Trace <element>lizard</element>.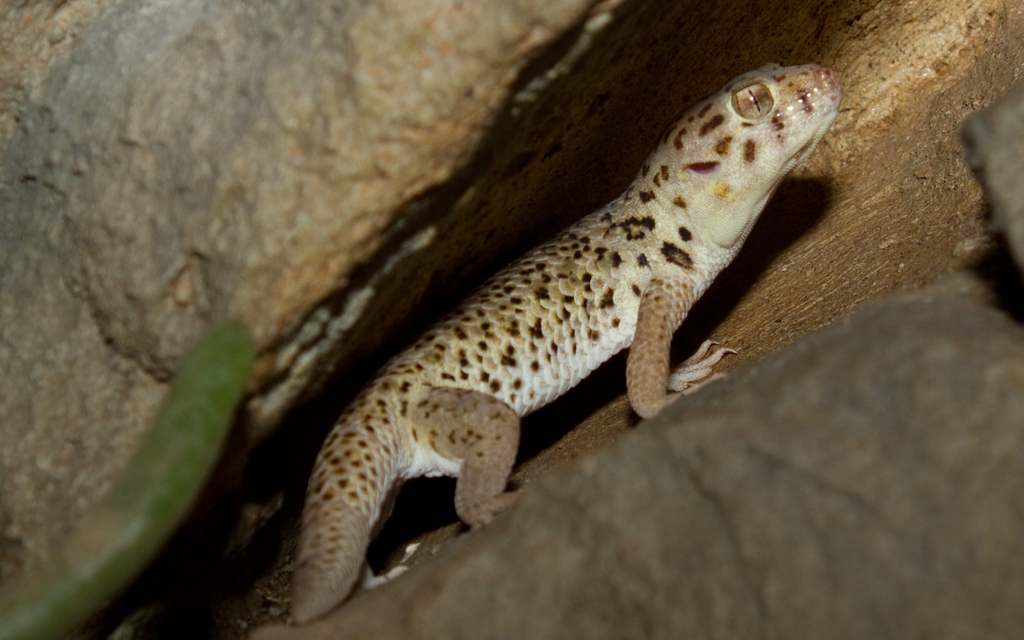
Traced to (x1=263, y1=58, x2=840, y2=639).
